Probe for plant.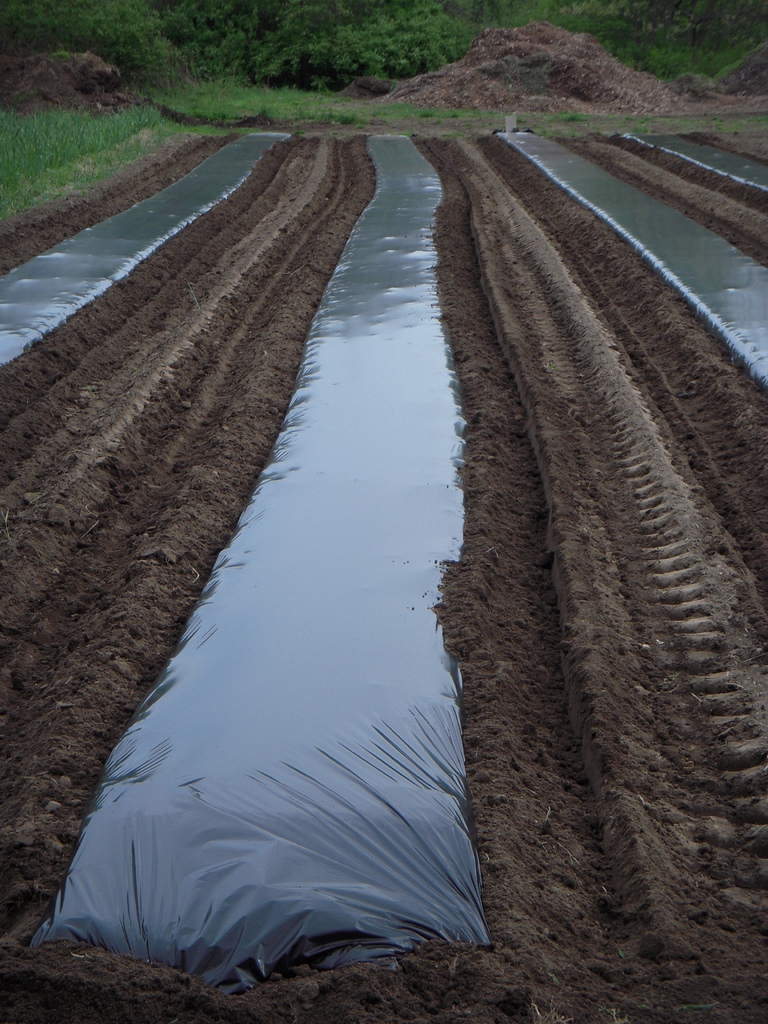
Probe result: box=[599, 95, 767, 133].
